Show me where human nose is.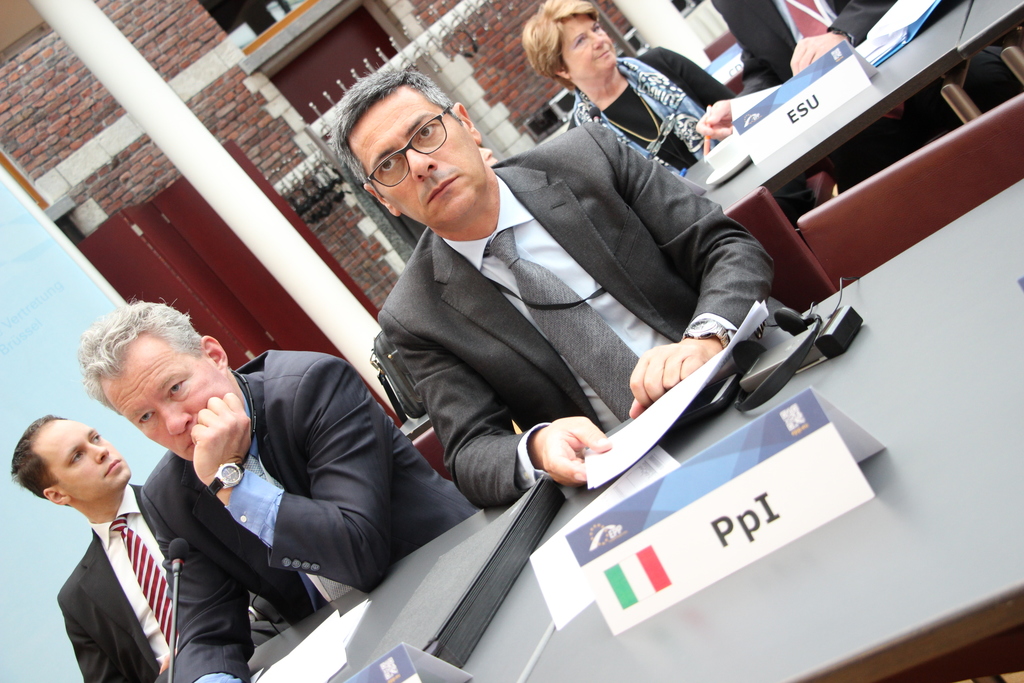
human nose is at (590,26,609,51).
